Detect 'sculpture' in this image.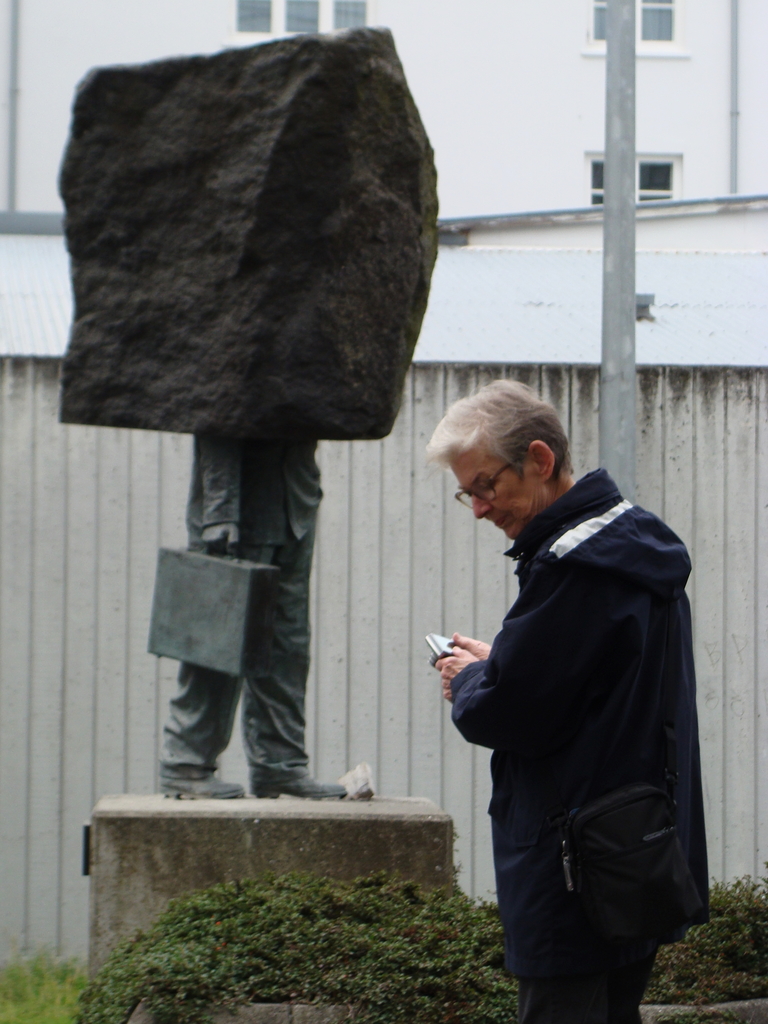
Detection: 61/29/443/797.
